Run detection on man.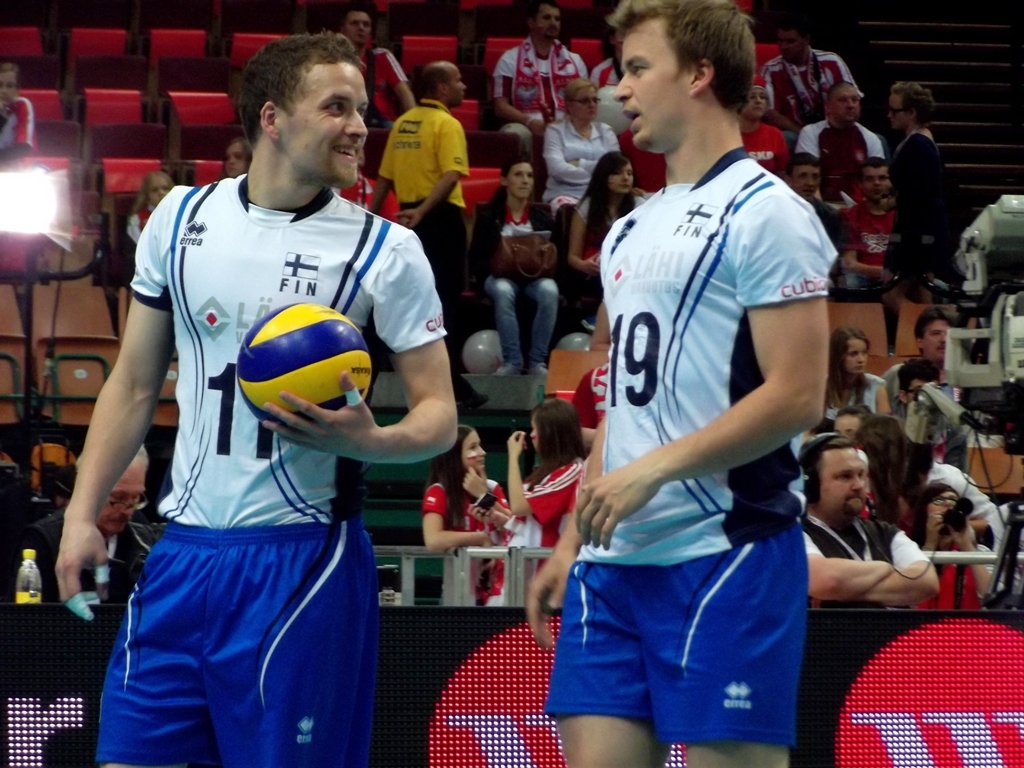
Result: detection(840, 157, 899, 299).
